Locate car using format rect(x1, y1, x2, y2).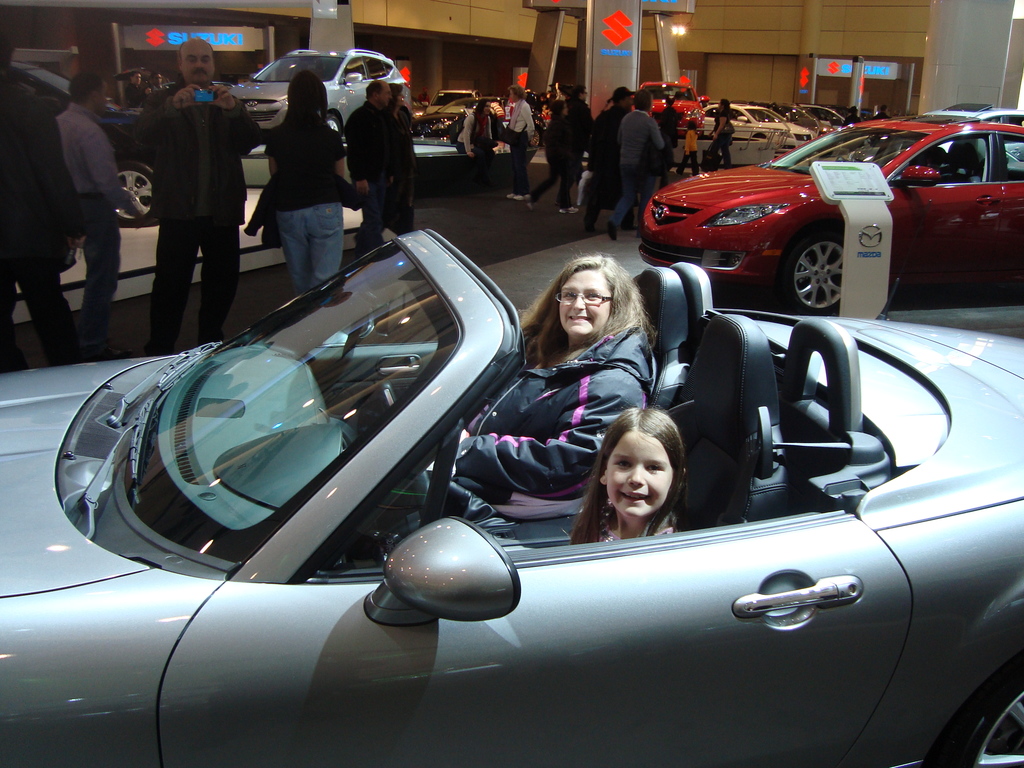
rect(228, 47, 411, 135).
